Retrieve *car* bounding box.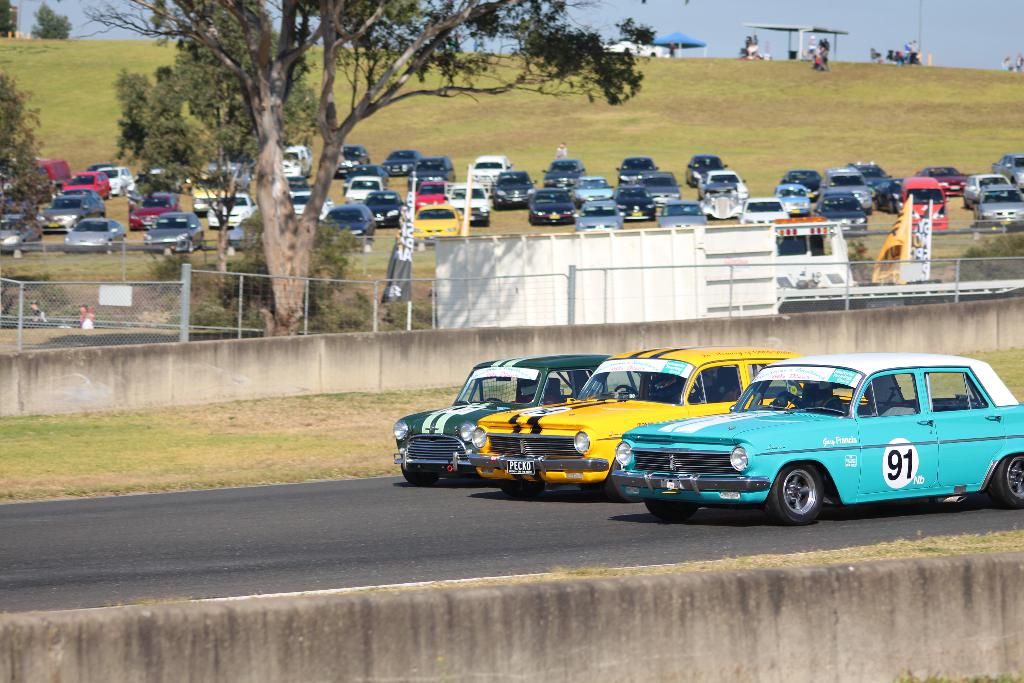
Bounding box: bbox(129, 195, 176, 210).
